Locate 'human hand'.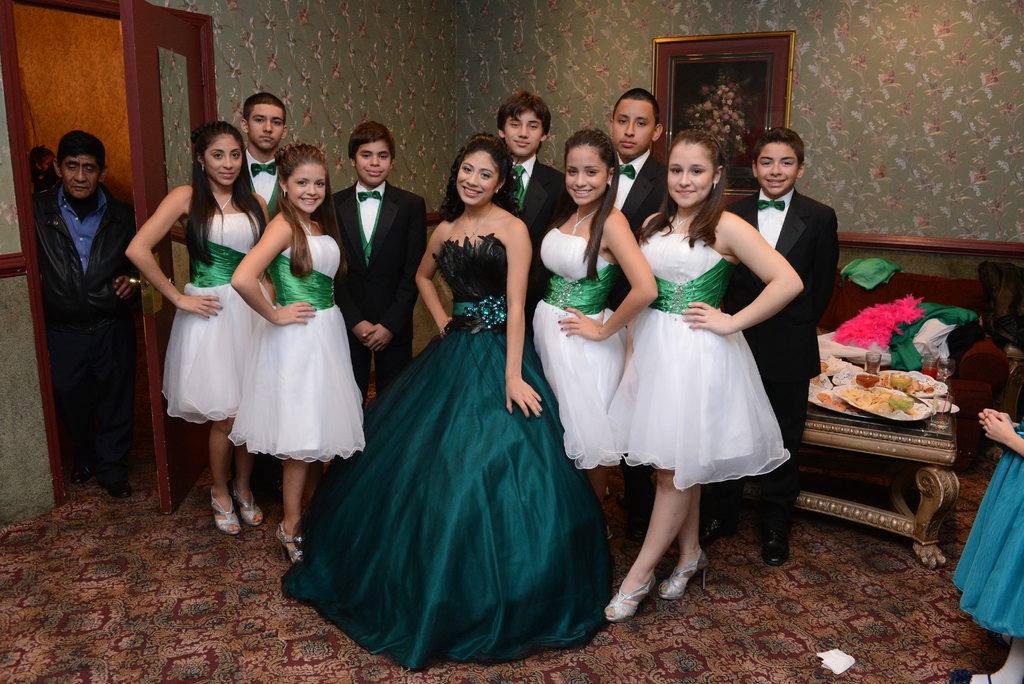
Bounding box: bbox(504, 377, 544, 423).
